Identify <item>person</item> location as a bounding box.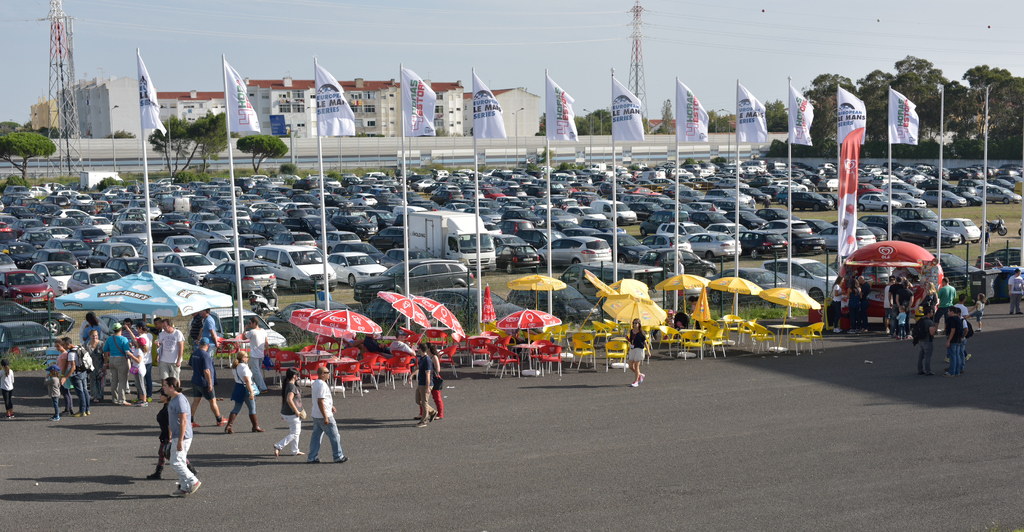
box(0, 359, 15, 423).
